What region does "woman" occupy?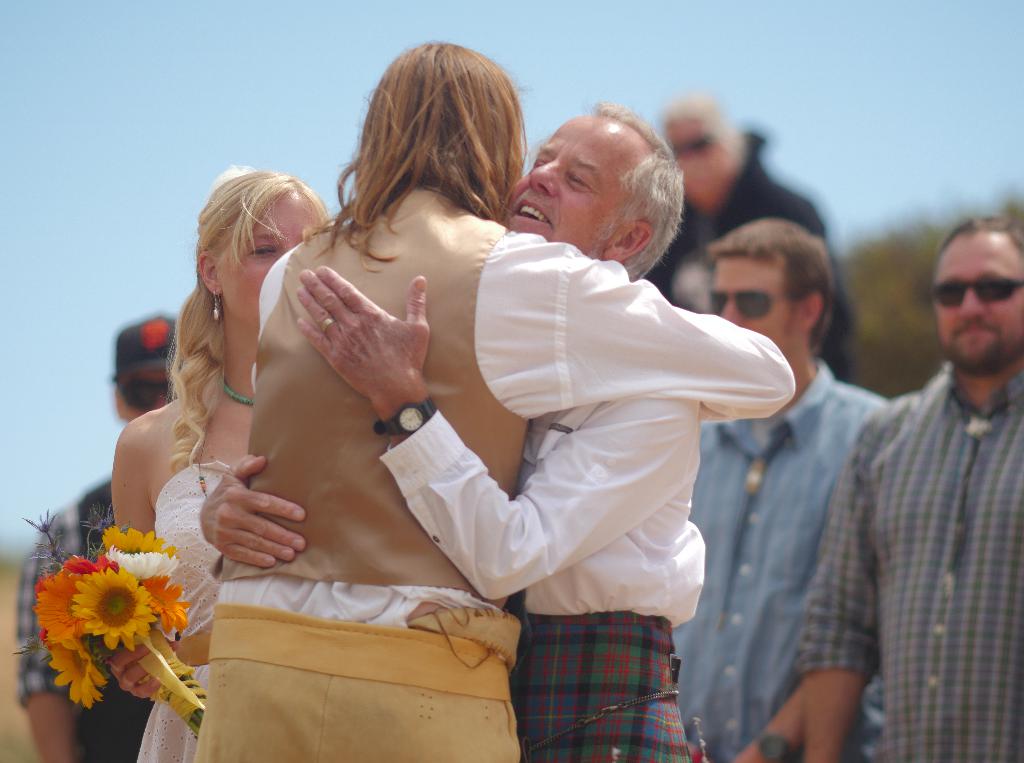
[110, 164, 335, 762].
